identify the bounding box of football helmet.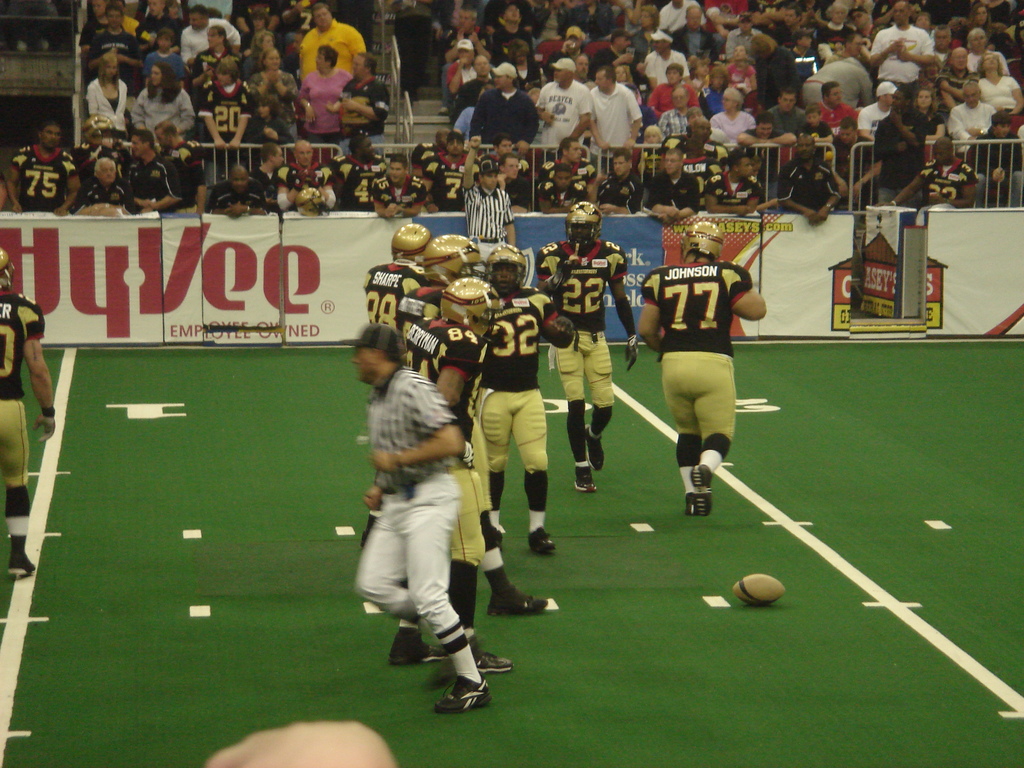
[left=483, top=243, right=529, bottom=294].
